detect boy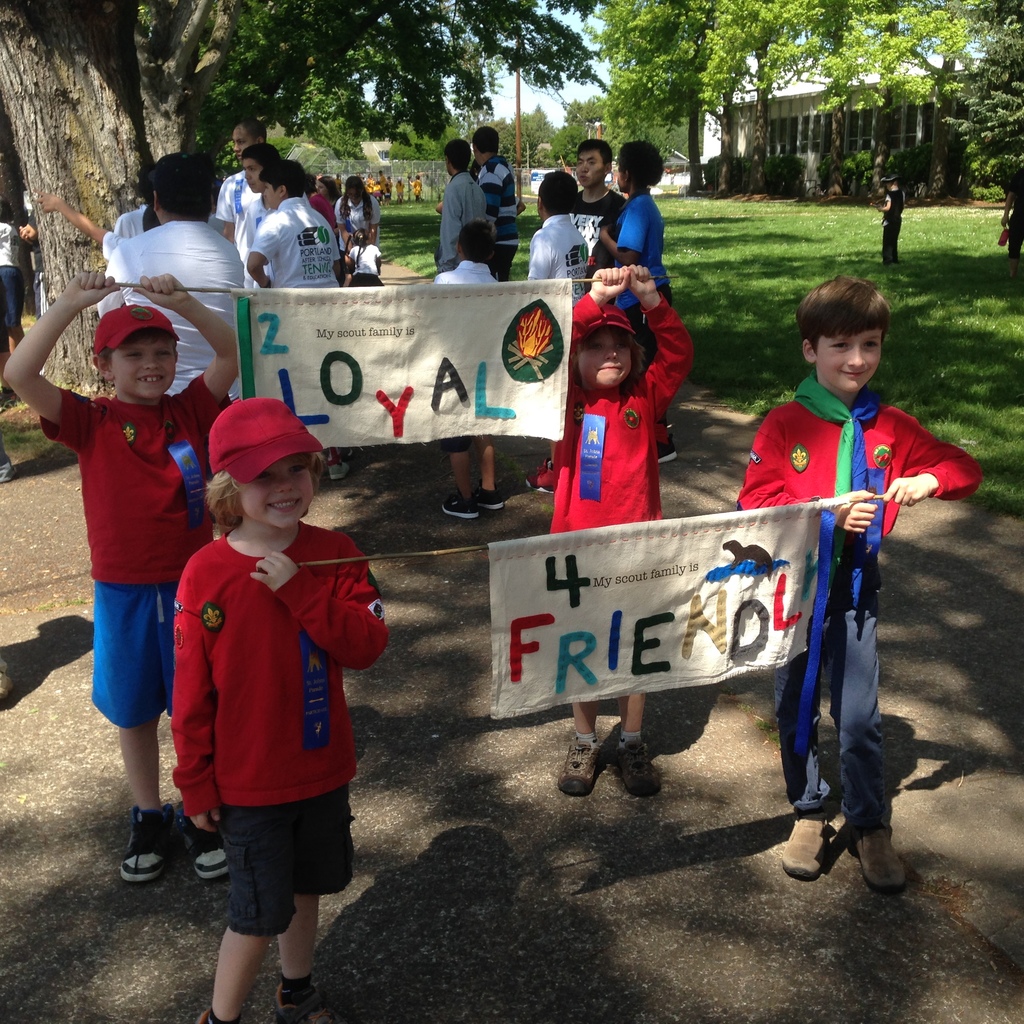
crop(524, 169, 586, 302)
